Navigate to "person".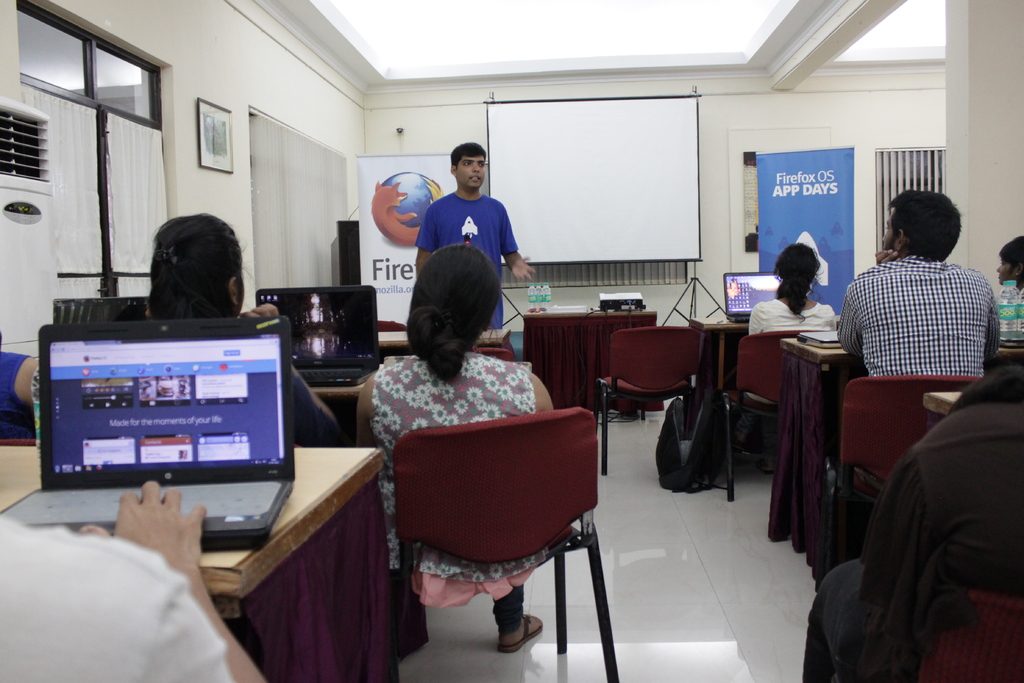
Navigation target: 801:349:1023:682.
